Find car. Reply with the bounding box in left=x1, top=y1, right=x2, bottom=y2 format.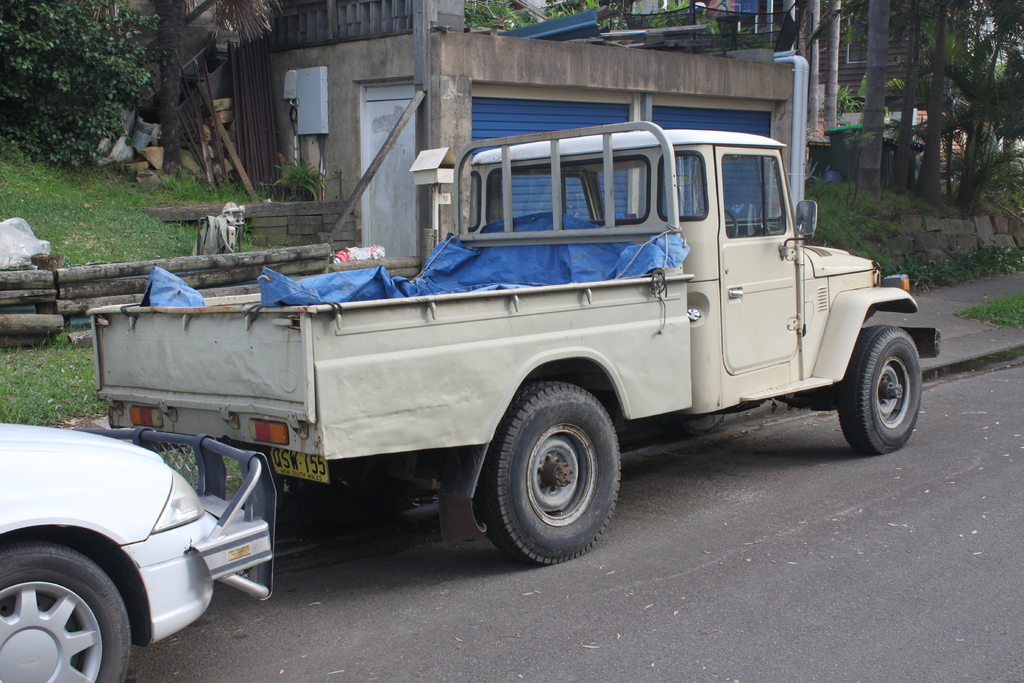
left=0, top=414, right=280, bottom=682.
